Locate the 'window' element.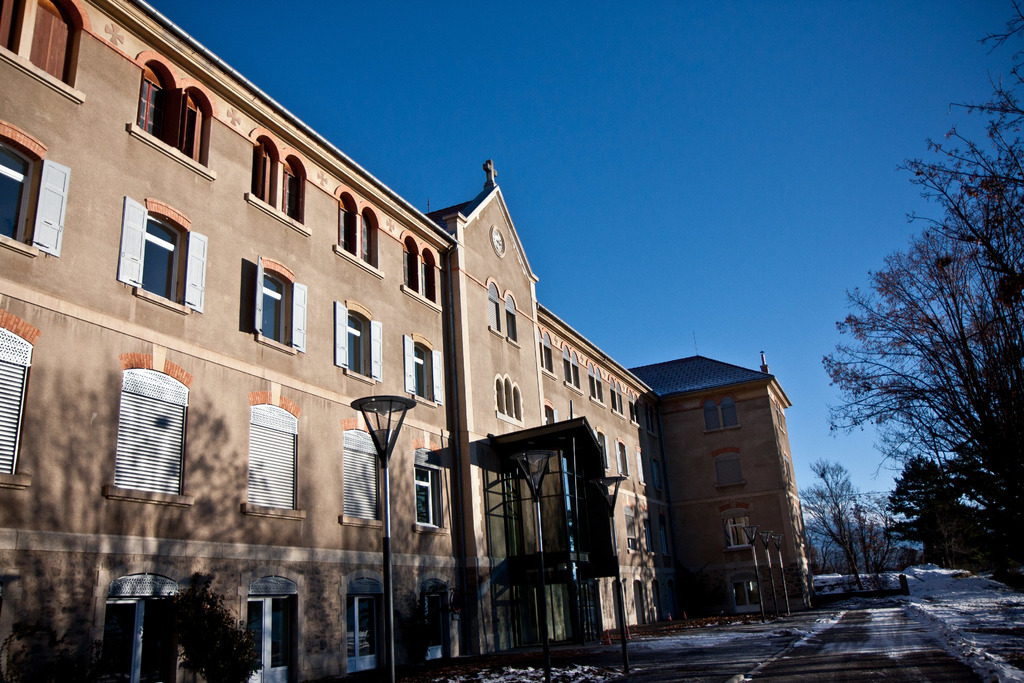
Element bbox: 626, 502, 640, 549.
